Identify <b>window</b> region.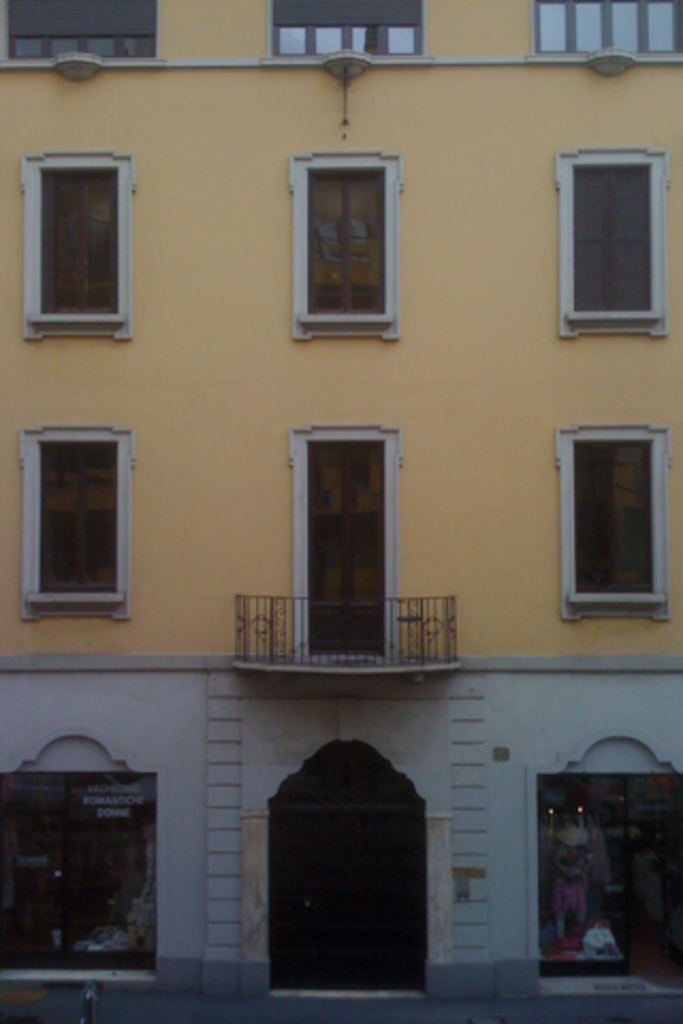
Region: left=21, top=422, right=134, bottom=623.
